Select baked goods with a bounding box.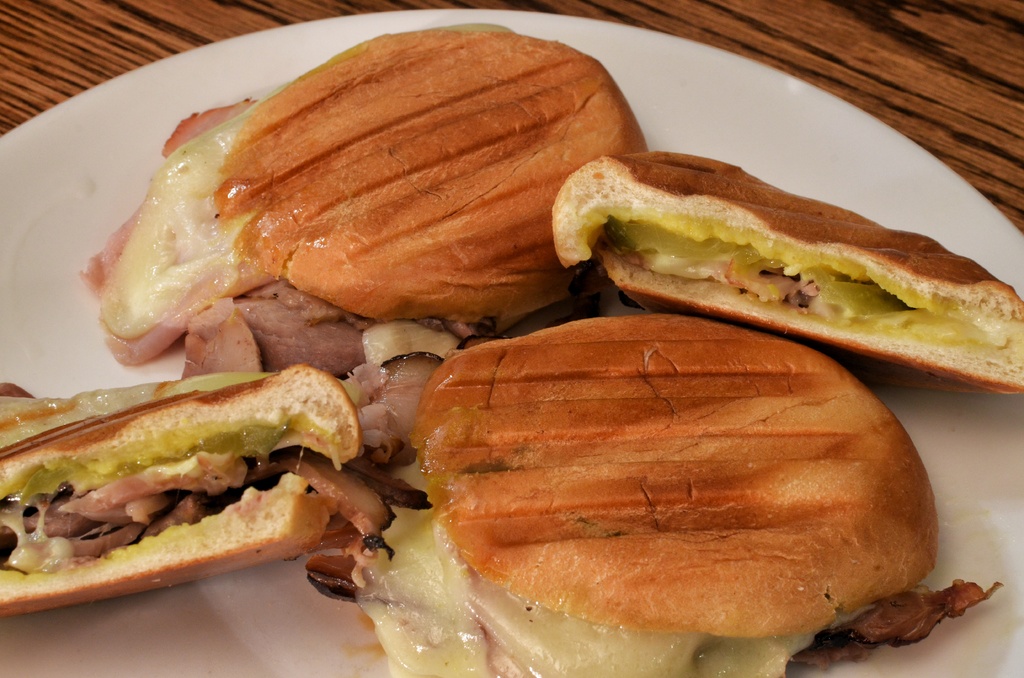
(376, 311, 940, 666).
